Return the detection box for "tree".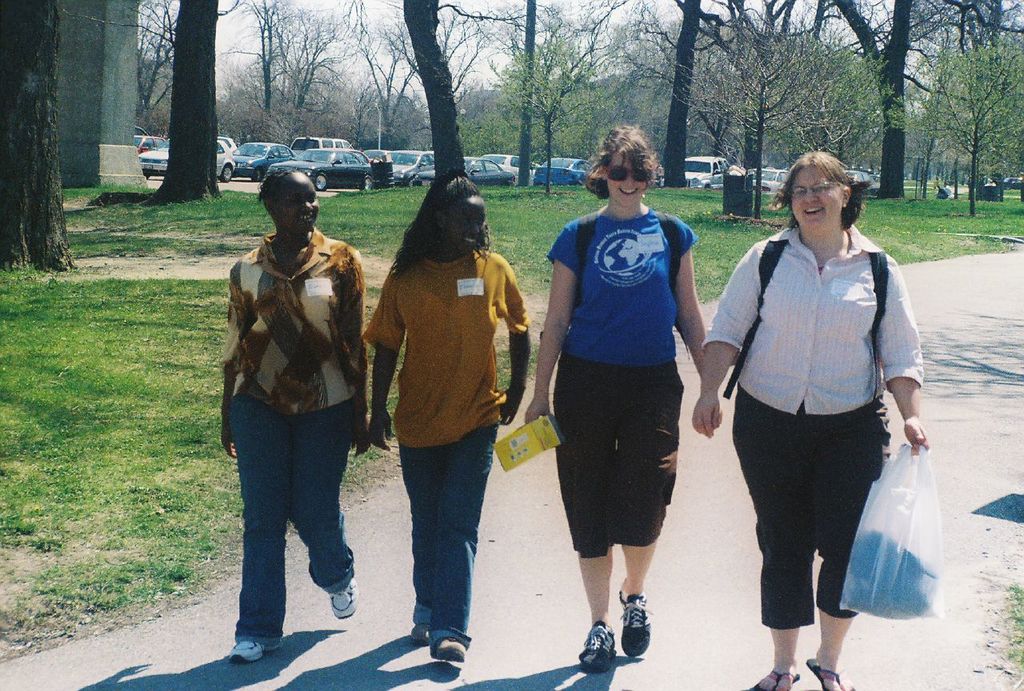
[left=910, top=26, right=1012, bottom=194].
